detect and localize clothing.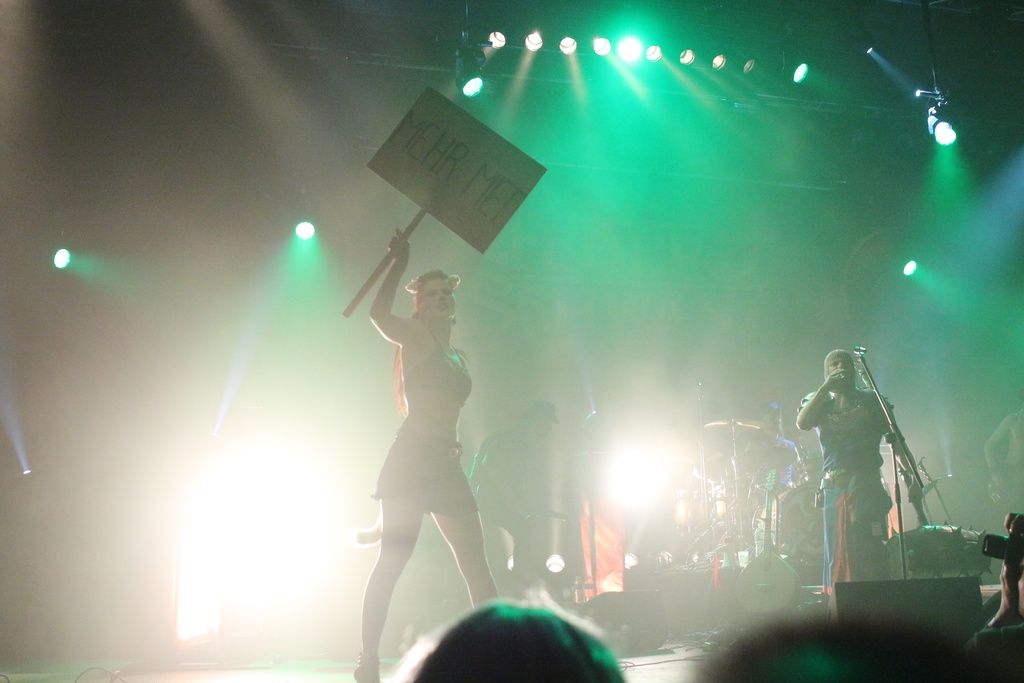
Localized at 376, 302, 474, 519.
